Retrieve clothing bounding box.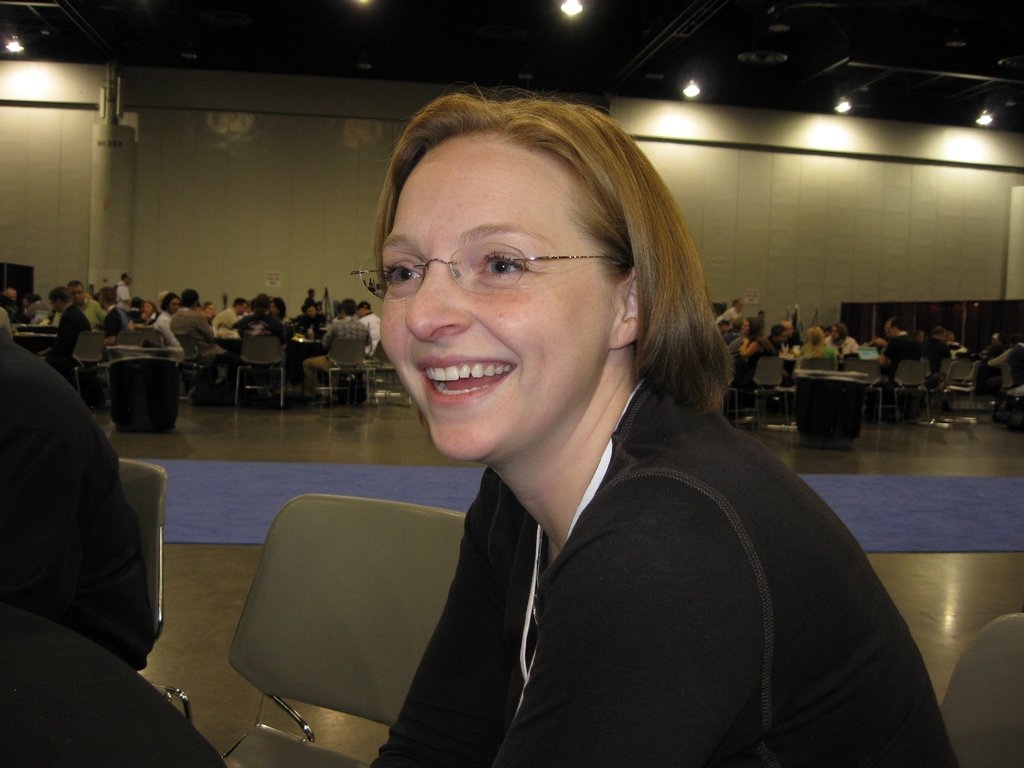
Bounding box: [x1=323, y1=311, x2=365, y2=363].
